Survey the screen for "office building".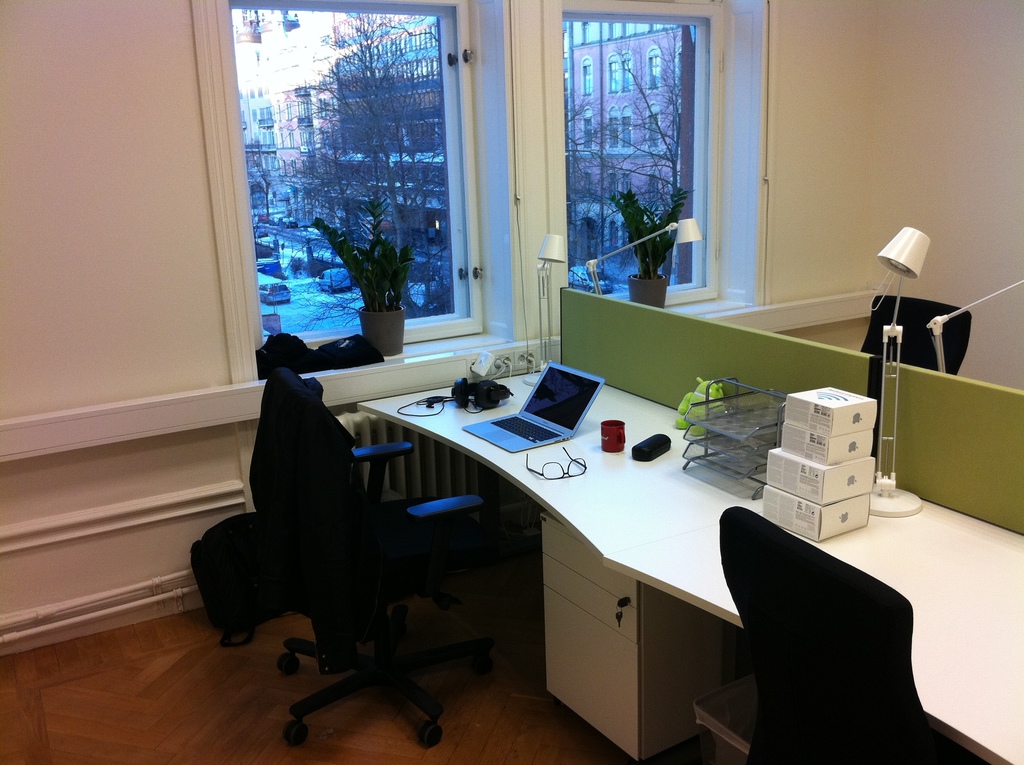
Survey found: left=0, top=0, right=1023, bottom=764.
